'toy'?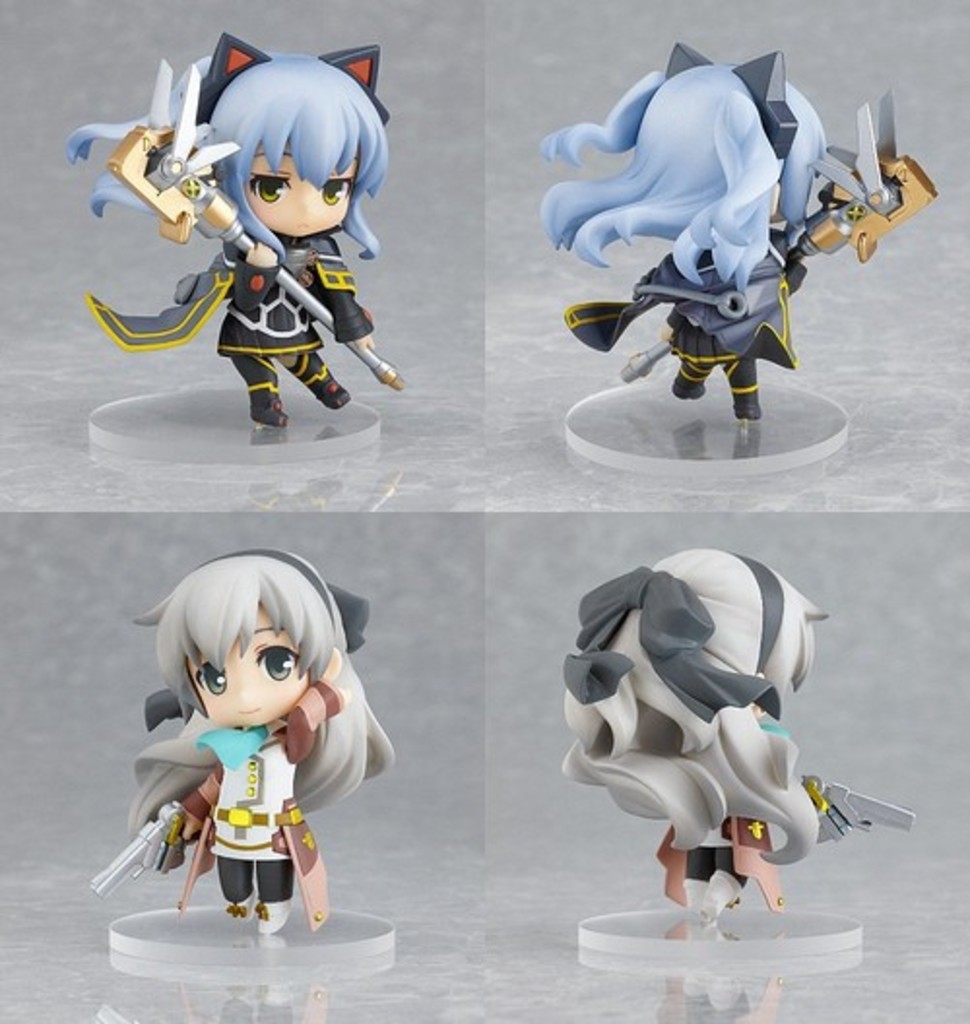
bbox=[541, 549, 881, 915]
